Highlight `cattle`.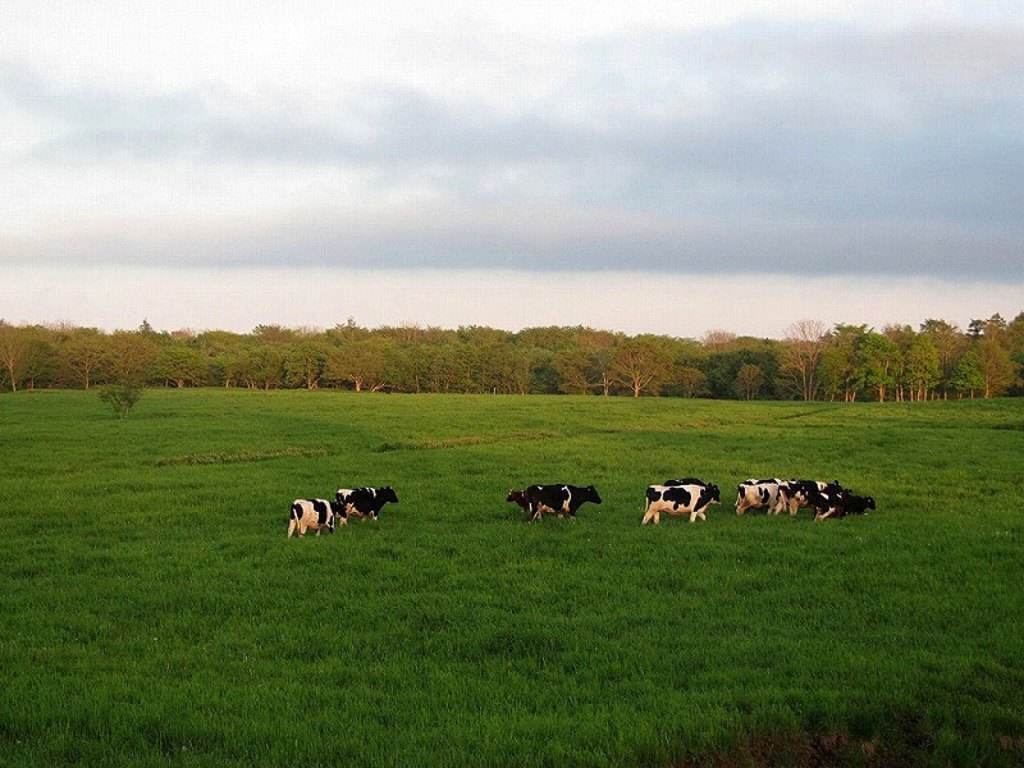
Highlighted region: left=553, top=483, right=603, bottom=521.
